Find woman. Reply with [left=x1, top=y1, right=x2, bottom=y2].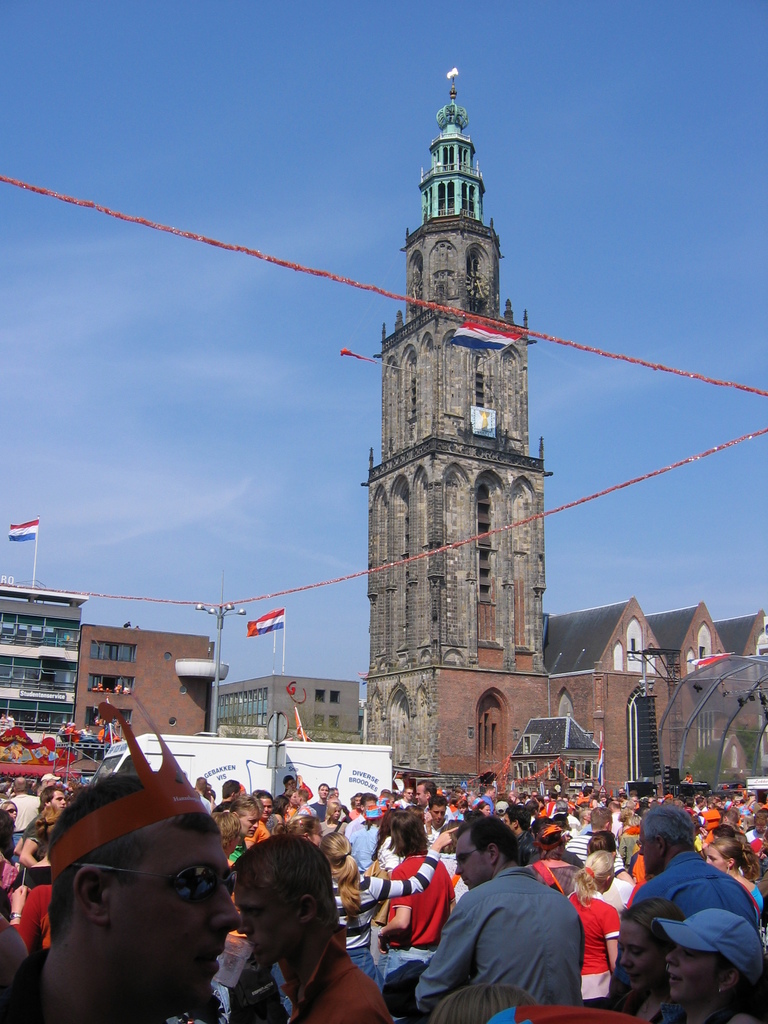
[left=248, top=793, right=277, bottom=853].
